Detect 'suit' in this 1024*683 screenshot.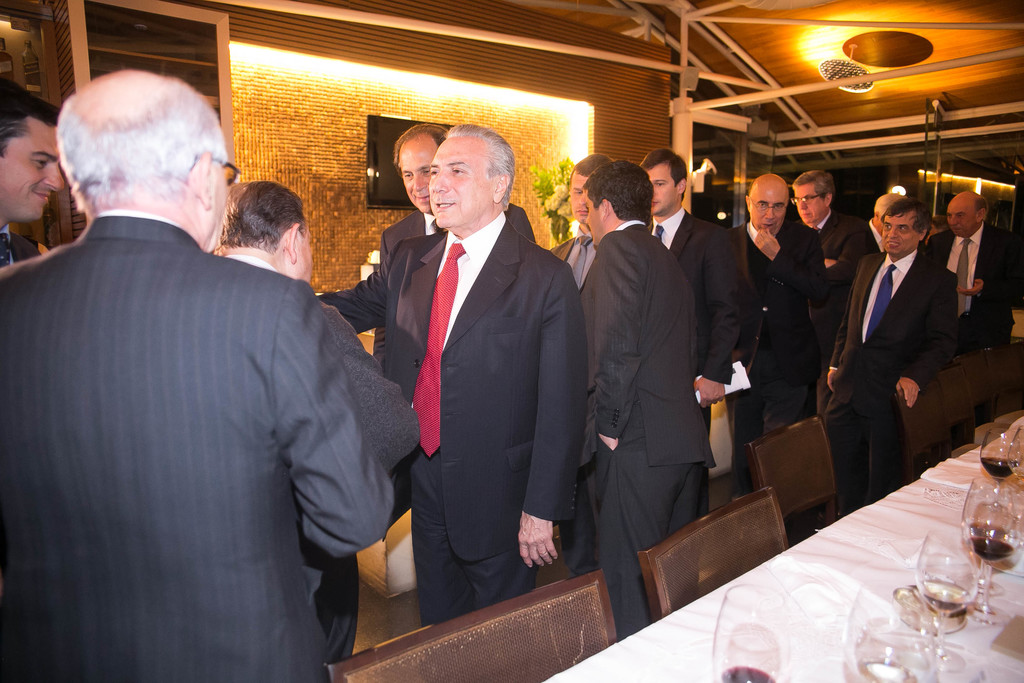
Detection: BBox(929, 227, 1018, 349).
